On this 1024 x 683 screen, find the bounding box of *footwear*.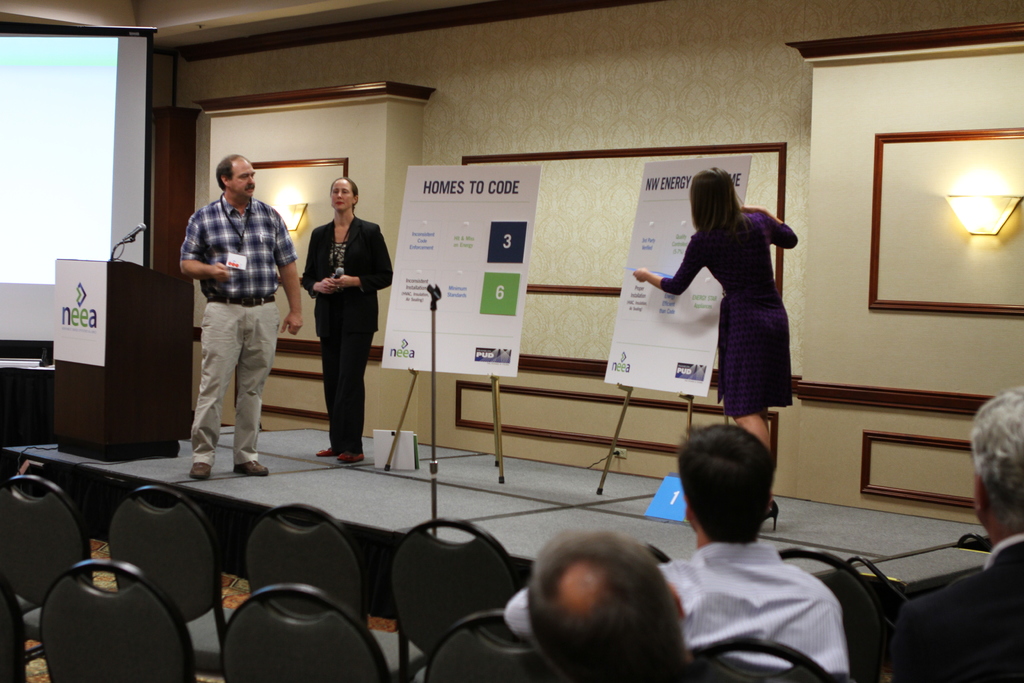
Bounding box: [left=237, top=458, right=268, bottom=478].
